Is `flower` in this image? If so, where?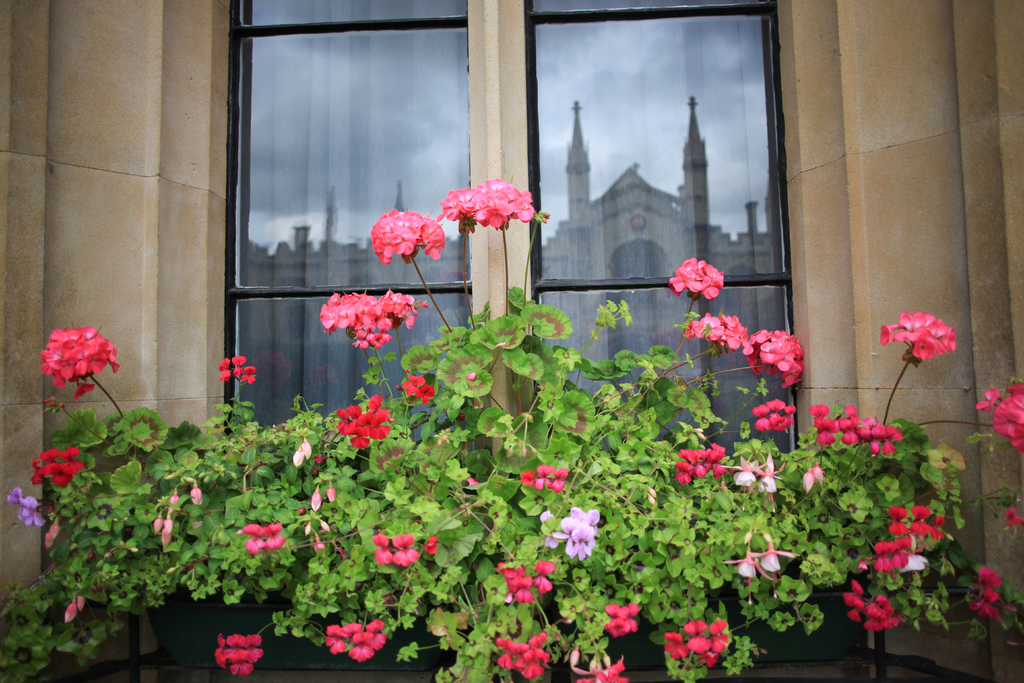
Yes, at (left=738, top=449, right=786, bottom=494).
